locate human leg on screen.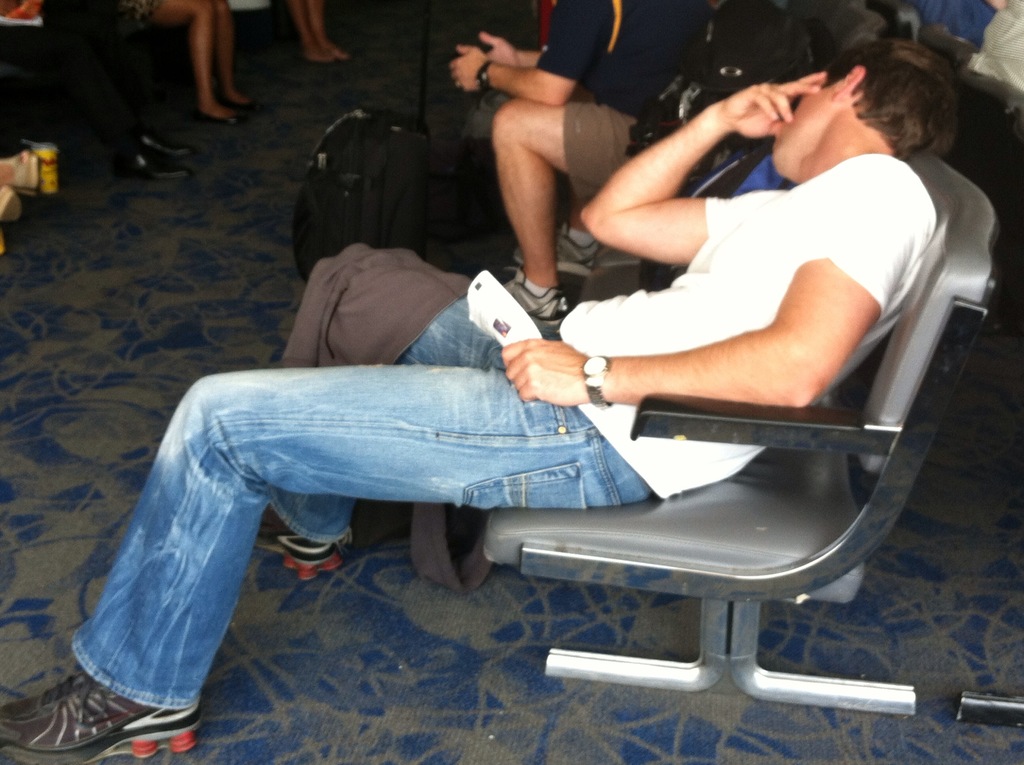
On screen at crop(512, 181, 609, 271).
